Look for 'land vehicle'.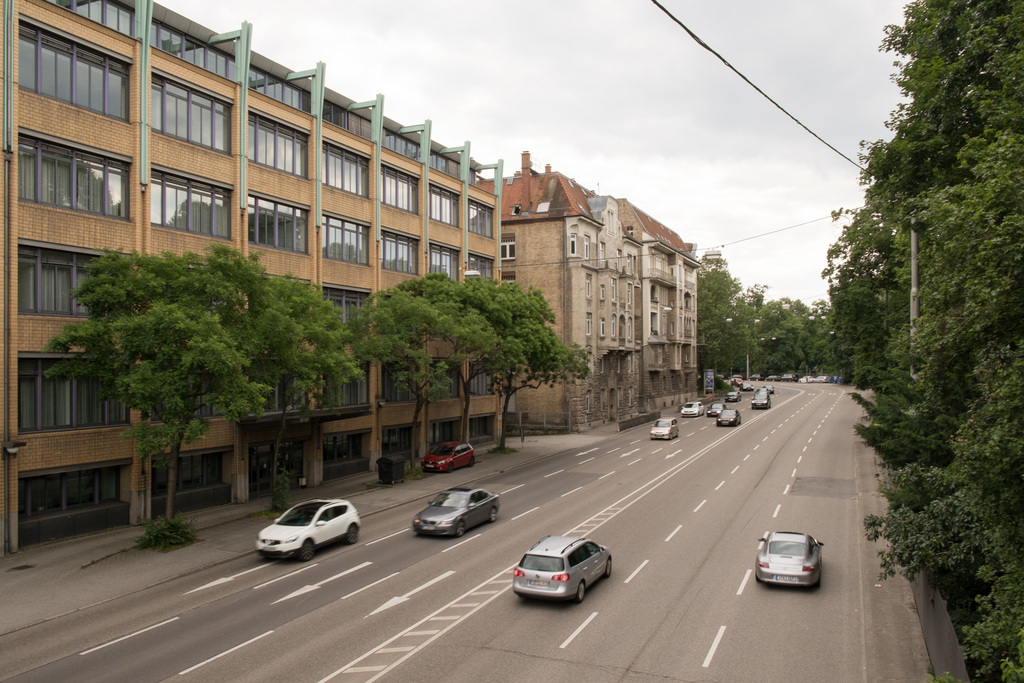
Found: 422 435 474 473.
